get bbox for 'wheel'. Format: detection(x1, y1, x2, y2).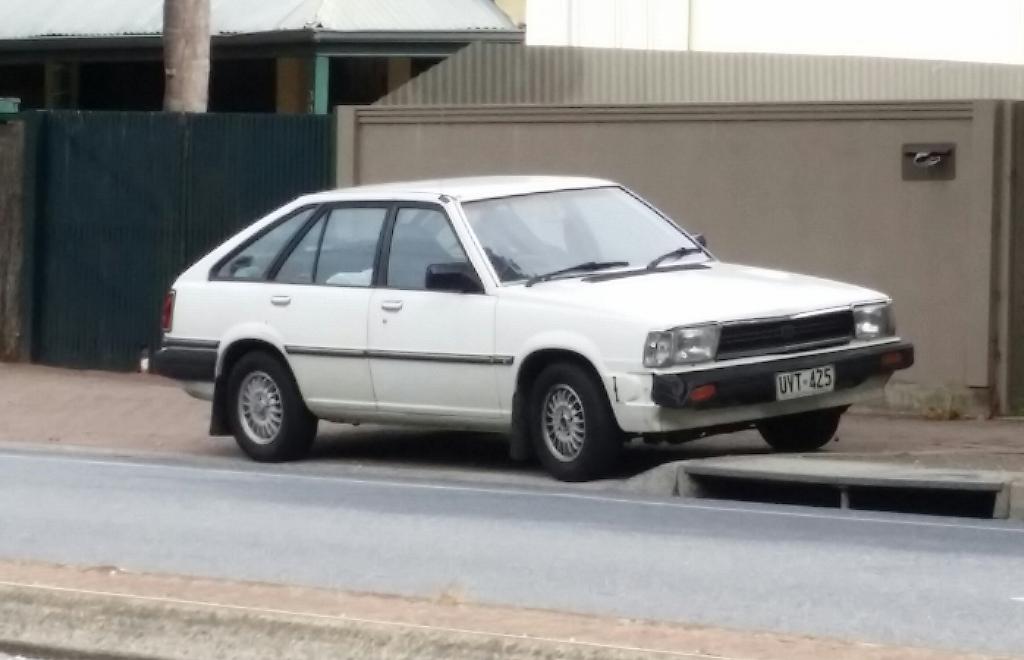
detection(530, 359, 620, 482).
